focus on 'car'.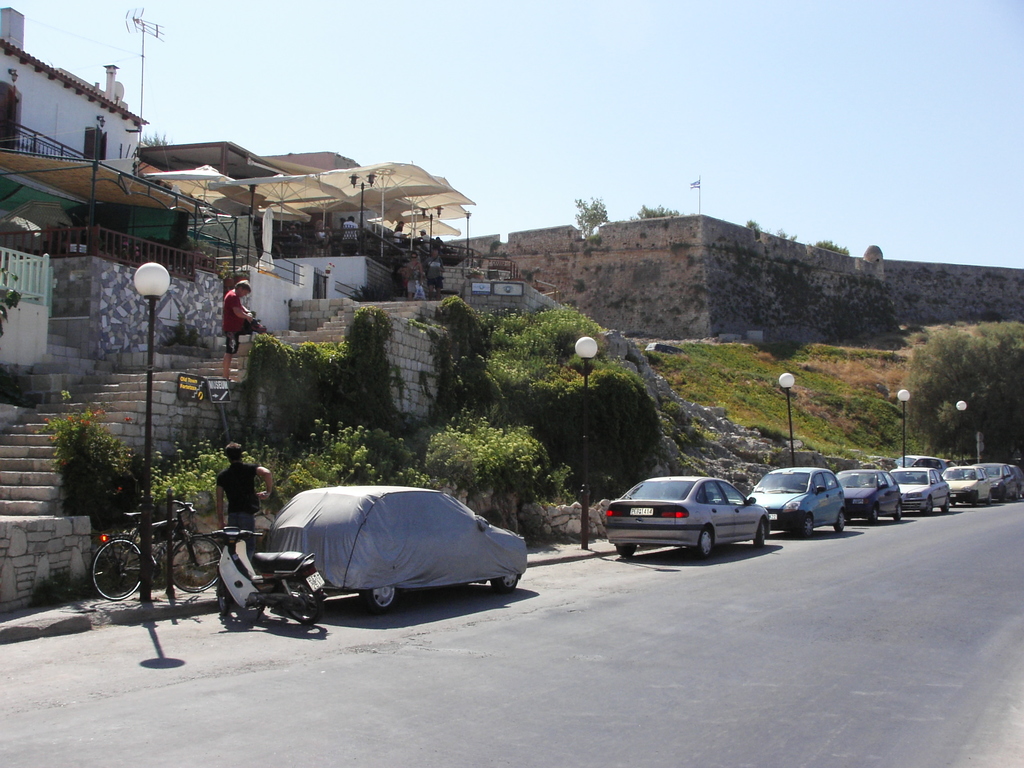
Focused at <bbox>602, 474, 773, 556</bbox>.
